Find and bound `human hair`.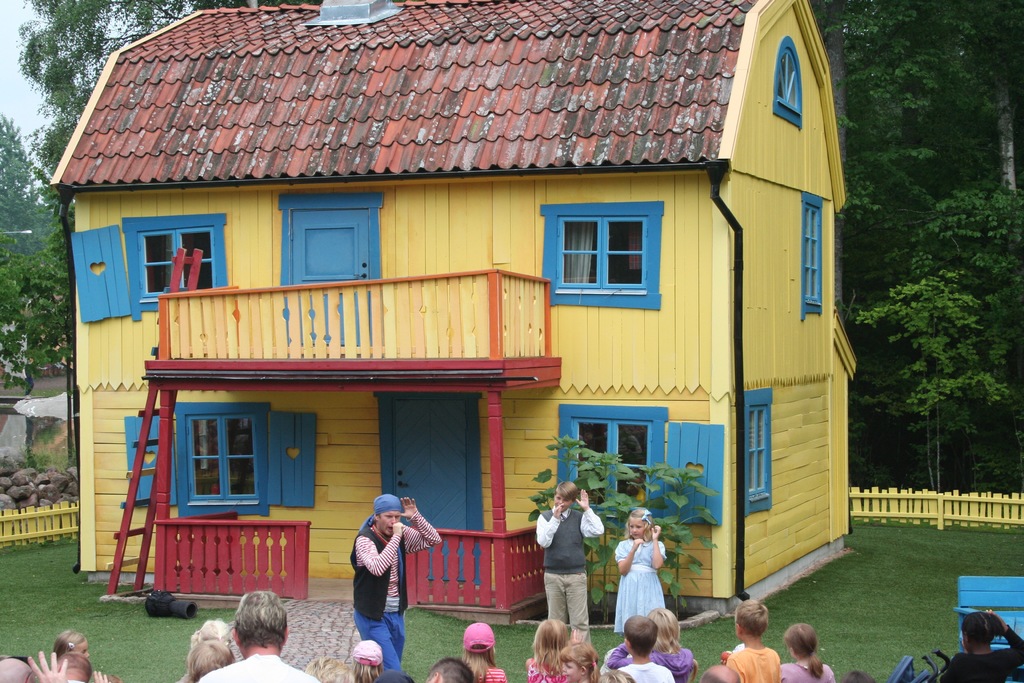
Bound: region(304, 654, 355, 682).
